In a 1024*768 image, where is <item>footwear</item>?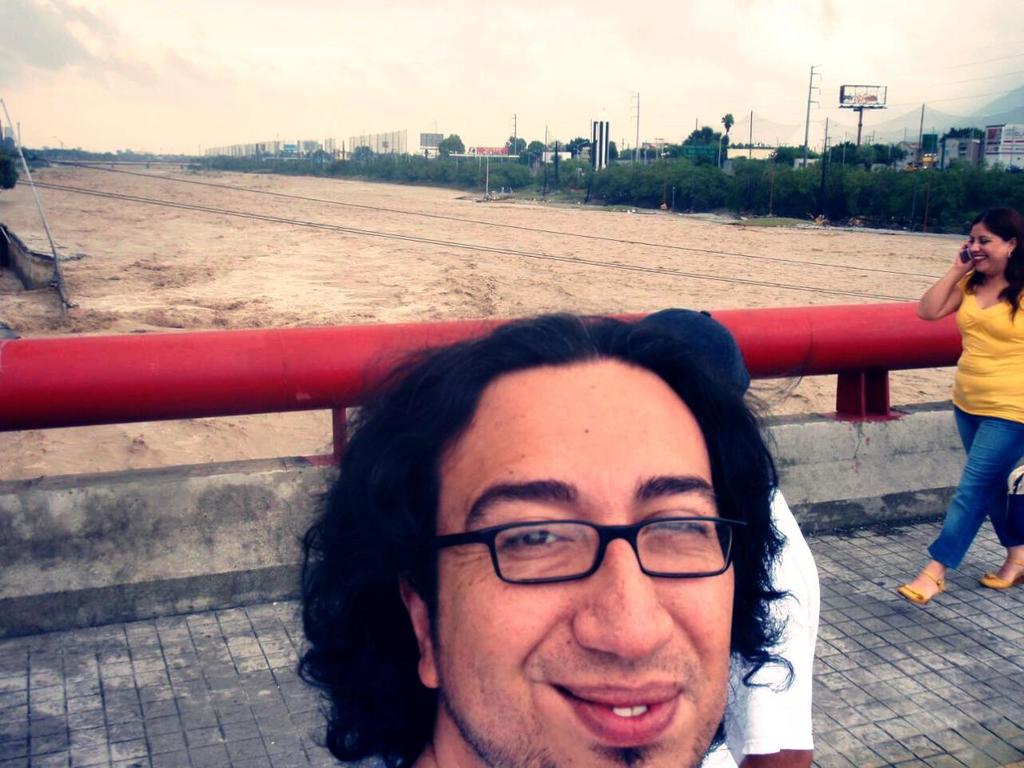
locate(898, 574, 947, 604).
